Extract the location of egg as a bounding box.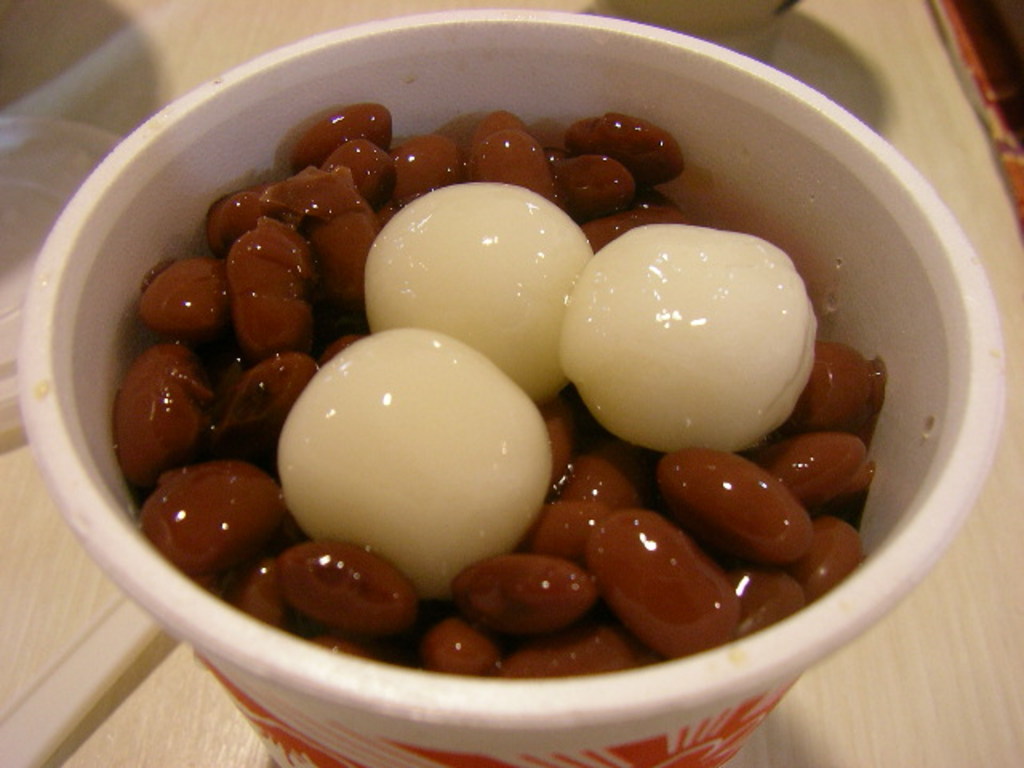
(554,218,822,456).
